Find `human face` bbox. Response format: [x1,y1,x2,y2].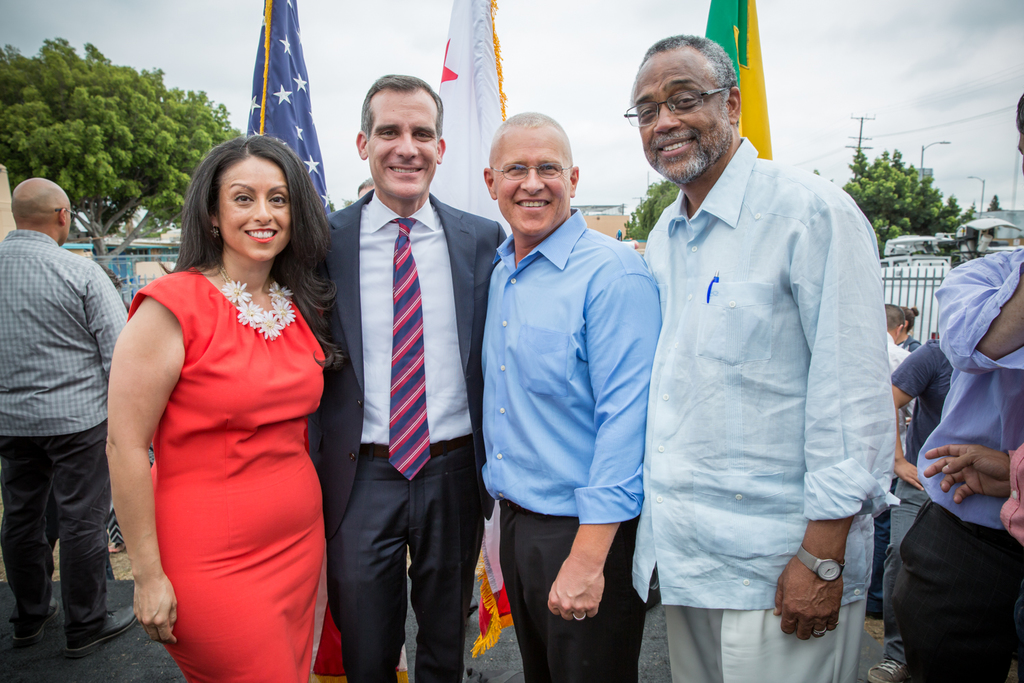
[367,87,439,197].
